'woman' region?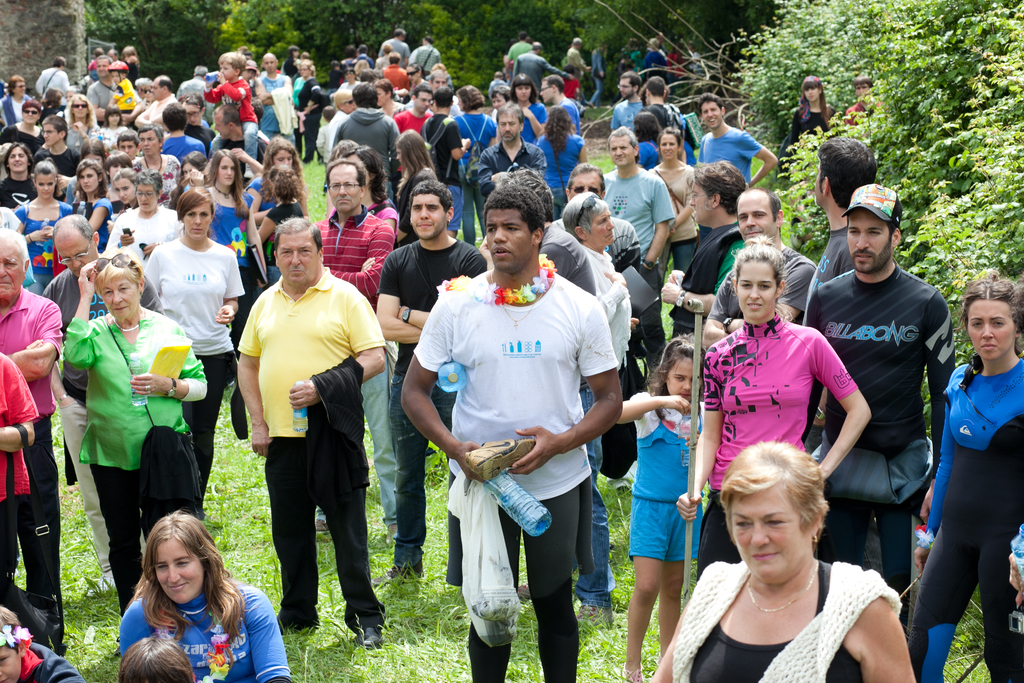
<bbox>63, 83, 76, 99</bbox>
